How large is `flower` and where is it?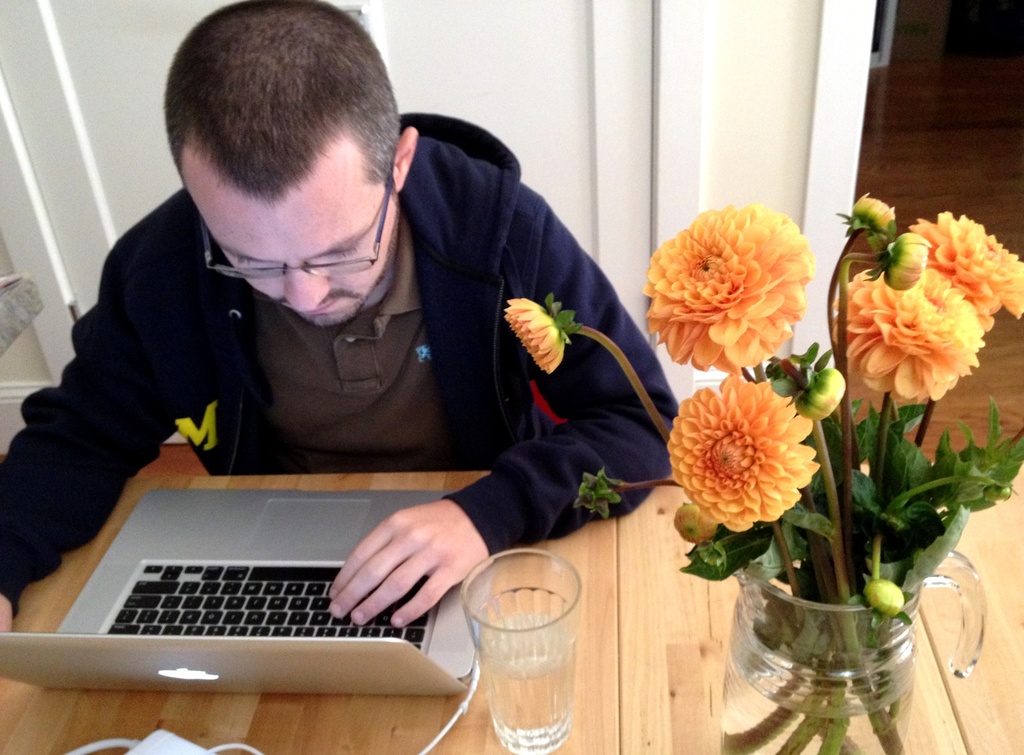
Bounding box: (x1=676, y1=378, x2=819, y2=536).
